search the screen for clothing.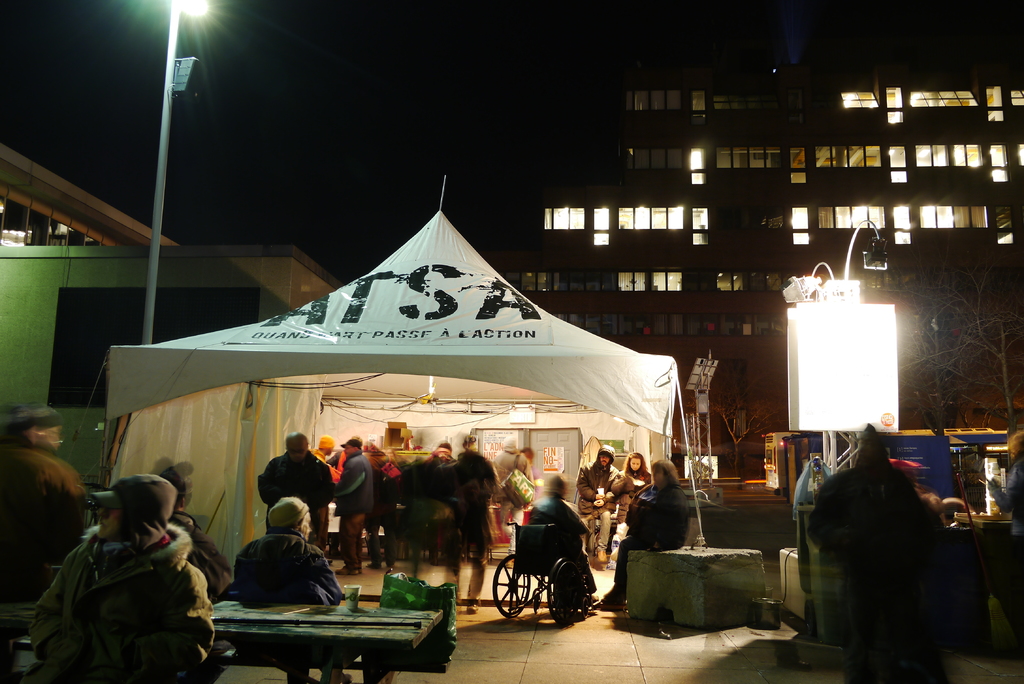
Found at <region>228, 526, 344, 607</region>.
